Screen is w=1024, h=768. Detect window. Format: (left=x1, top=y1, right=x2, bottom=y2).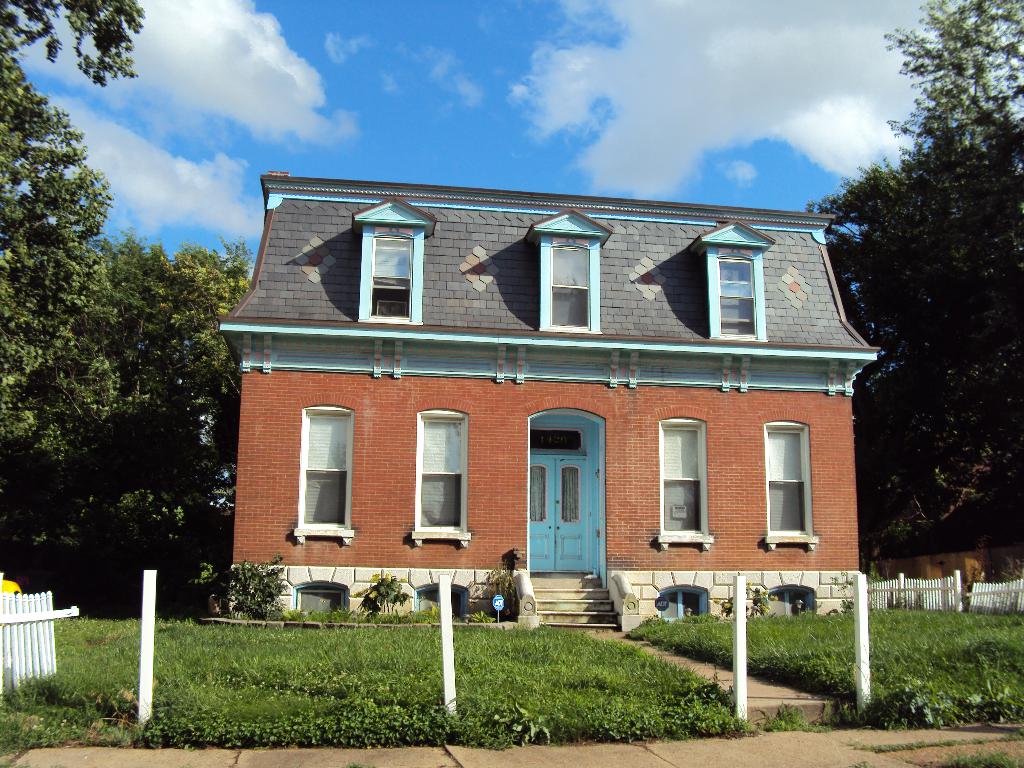
(left=367, top=232, right=408, bottom=315).
